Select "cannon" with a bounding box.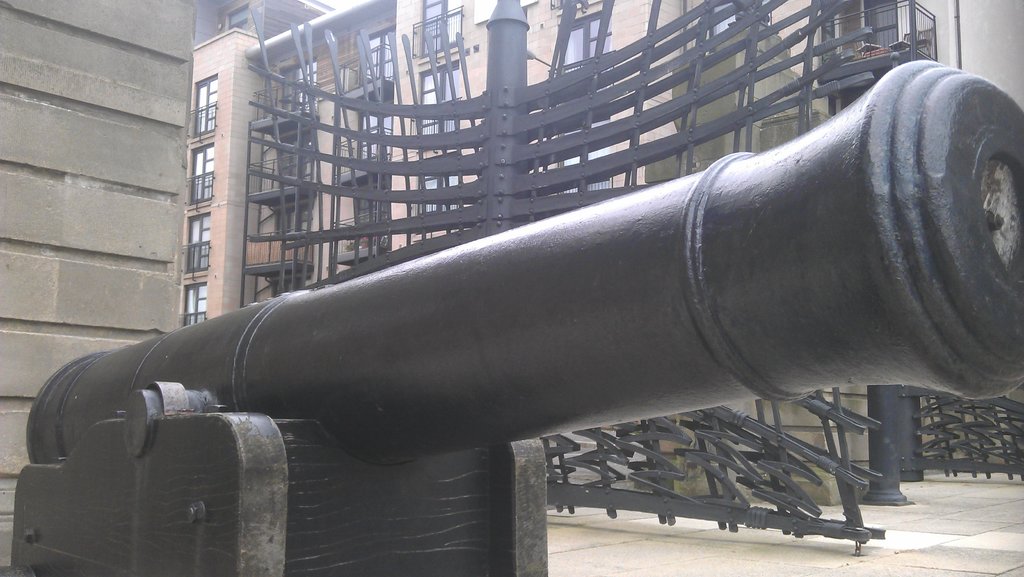
[11, 58, 1023, 576].
